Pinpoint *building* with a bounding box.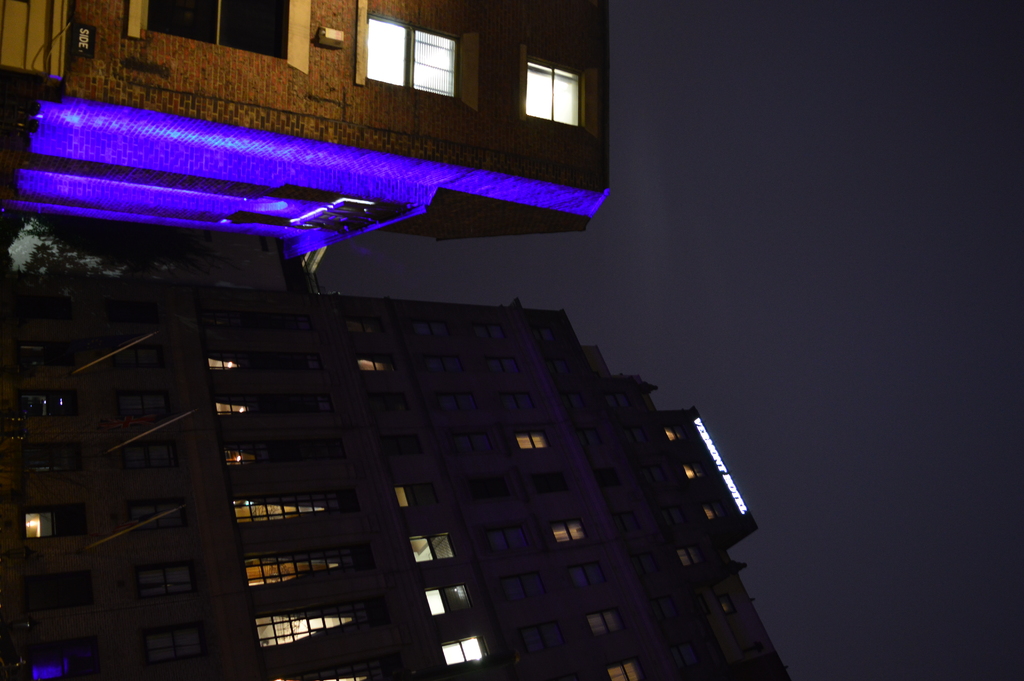
[x1=0, y1=277, x2=786, y2=680].
